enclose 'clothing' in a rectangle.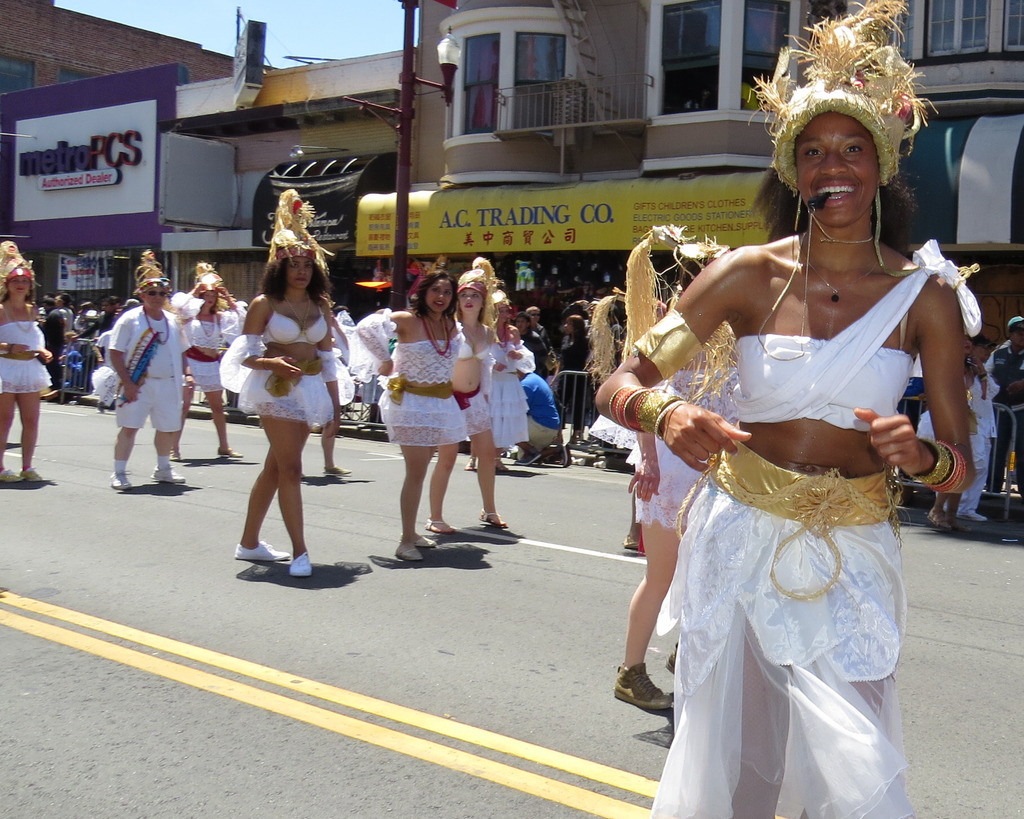
region(553, 337, 592, 411).
